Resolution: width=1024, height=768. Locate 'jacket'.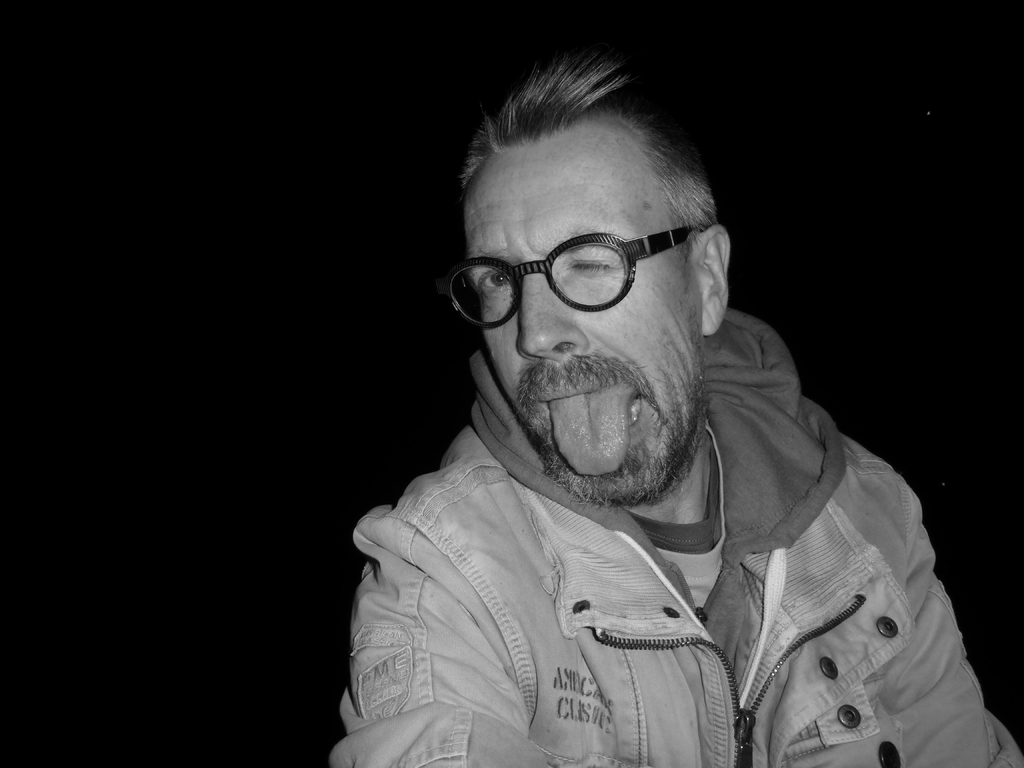
pyautogui.locateOnScreen(329, 422, 1023, 767).
